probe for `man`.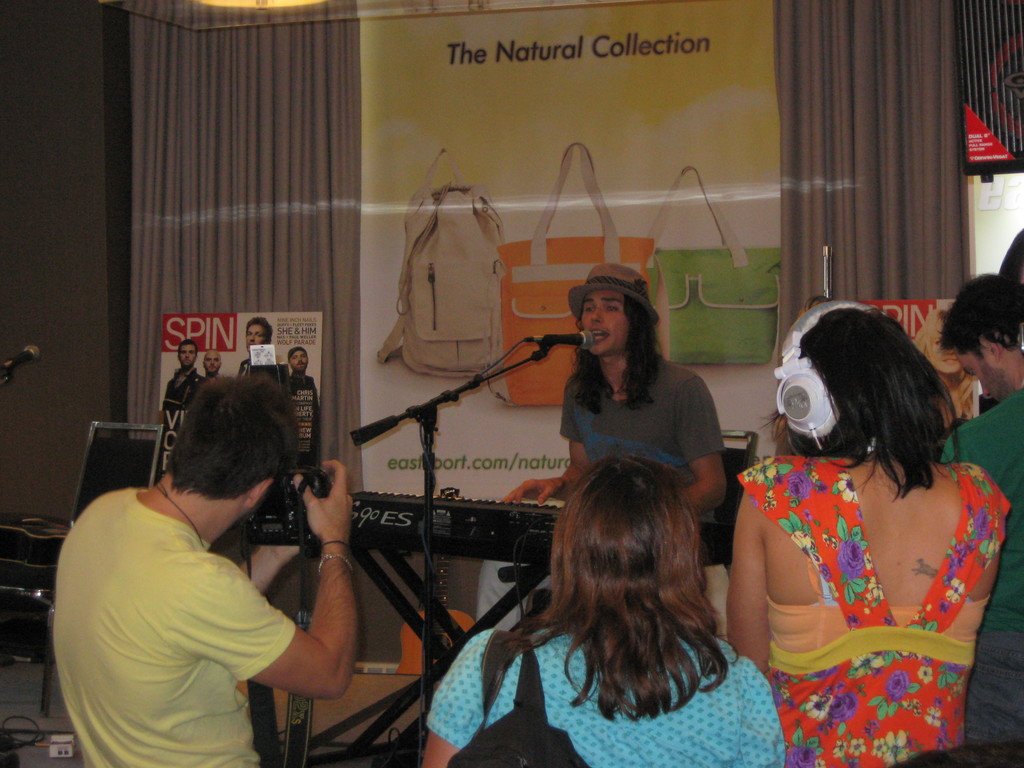
Probe result: {"left": 234, "top": 318, "right": 276, "bottom": 383}.
